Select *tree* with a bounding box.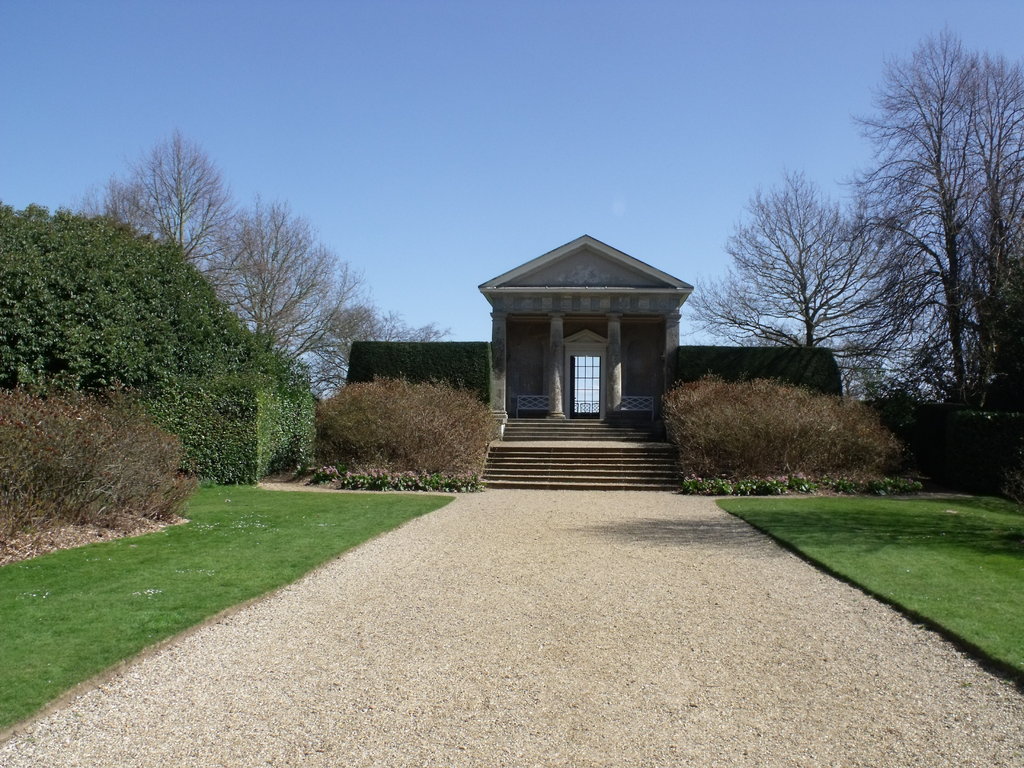
bbox=[287, 250, 459, 399].
